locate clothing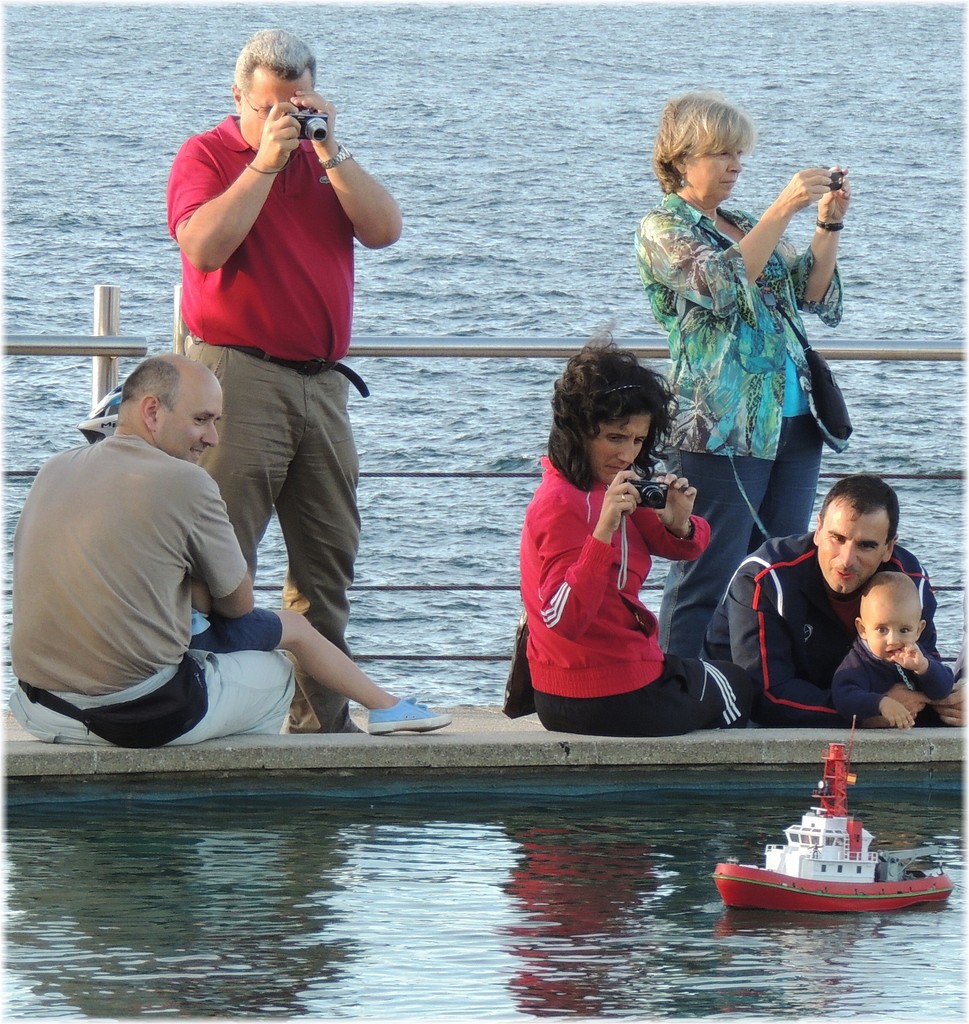
locate(830, 636, 952, 713)
